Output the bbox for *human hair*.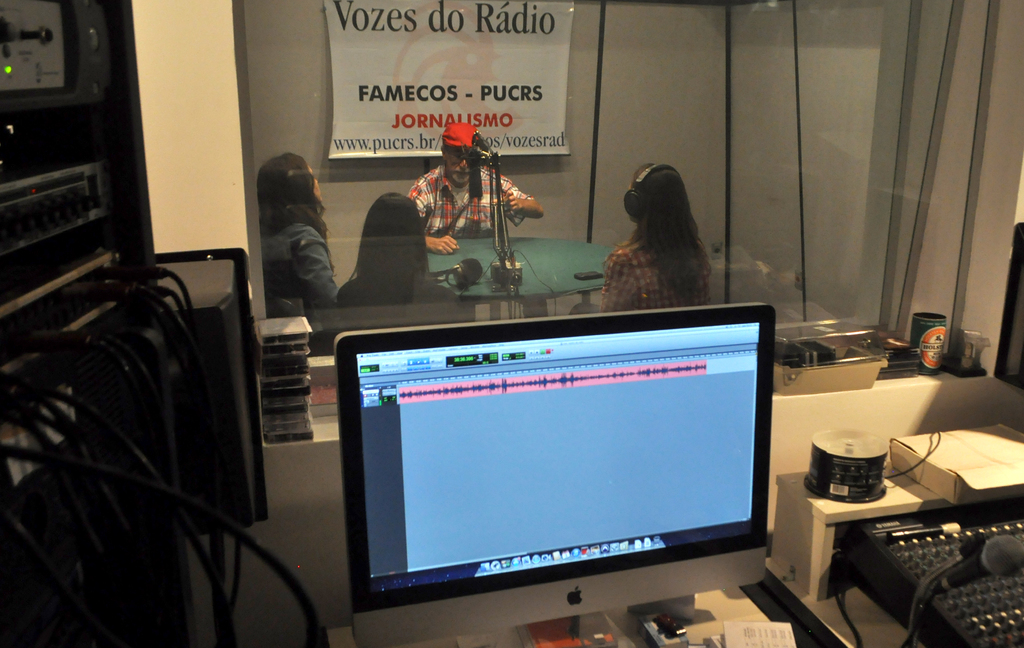
pyautogui.locateOnScreen(257, 151, 339, 276).
